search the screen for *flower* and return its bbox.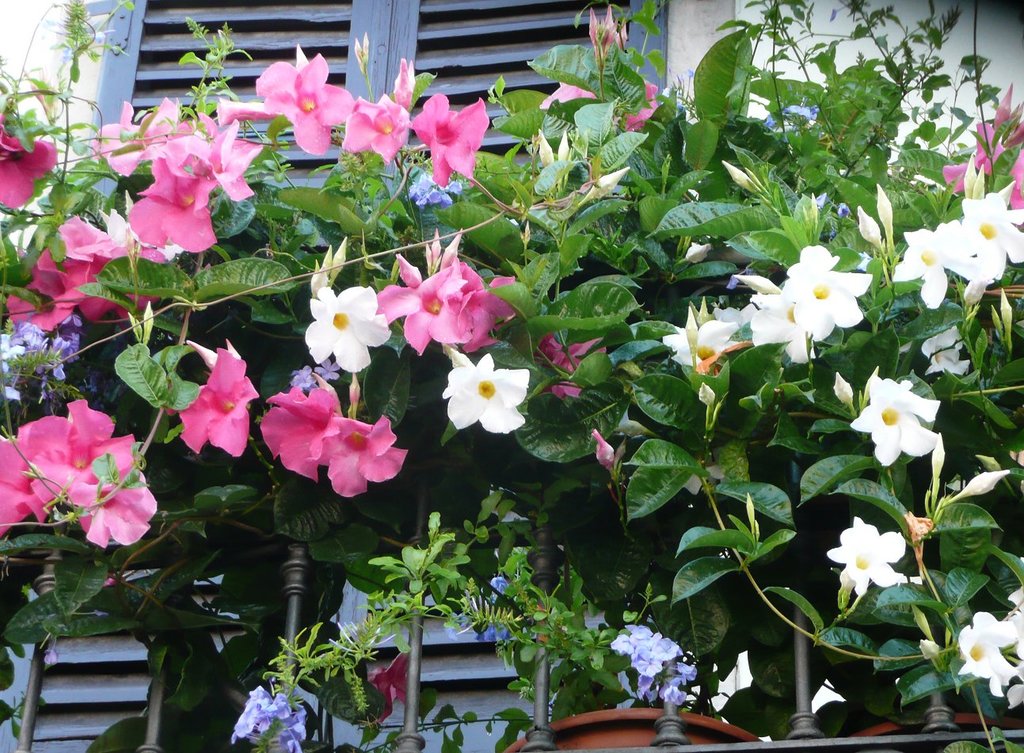
Found: box(1002, 588, 1023, 660).
